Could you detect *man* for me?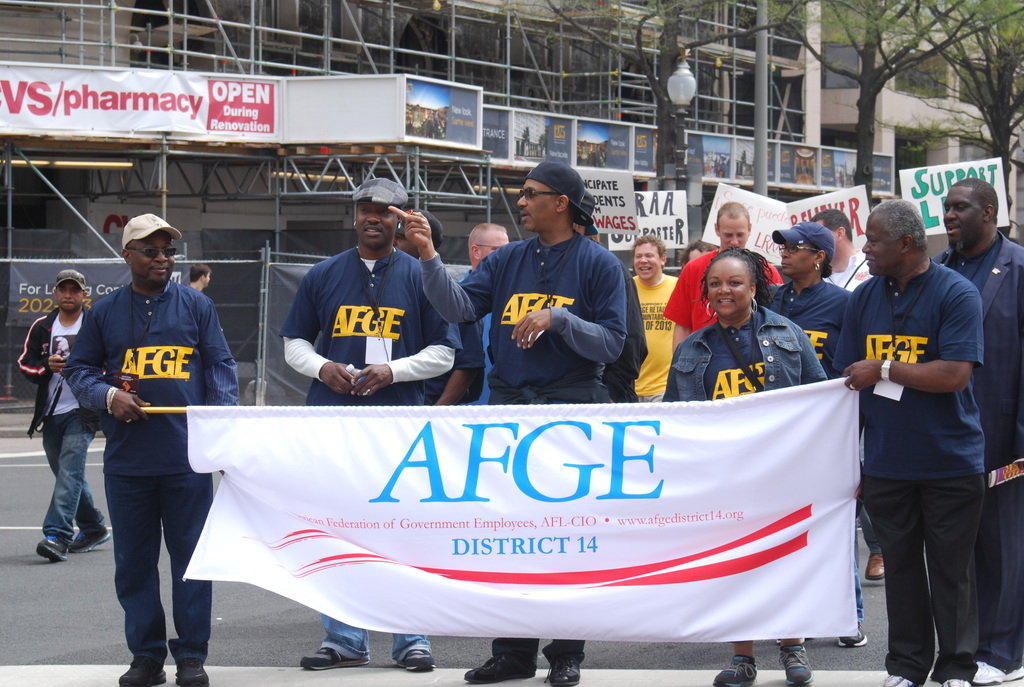
Detection result: locate(282, 174, 465, 675).
